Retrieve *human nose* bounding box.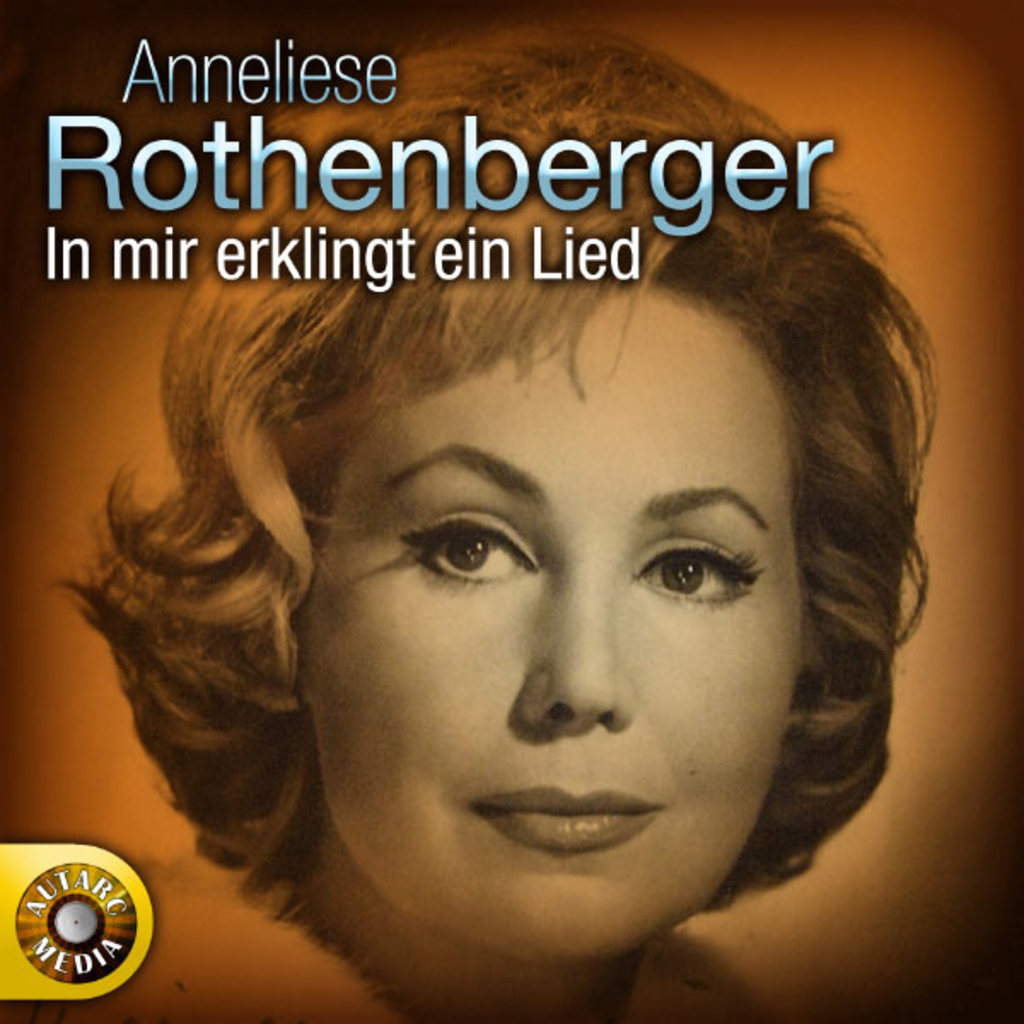
Bounding box: rect(509, 551, 630, 737).
